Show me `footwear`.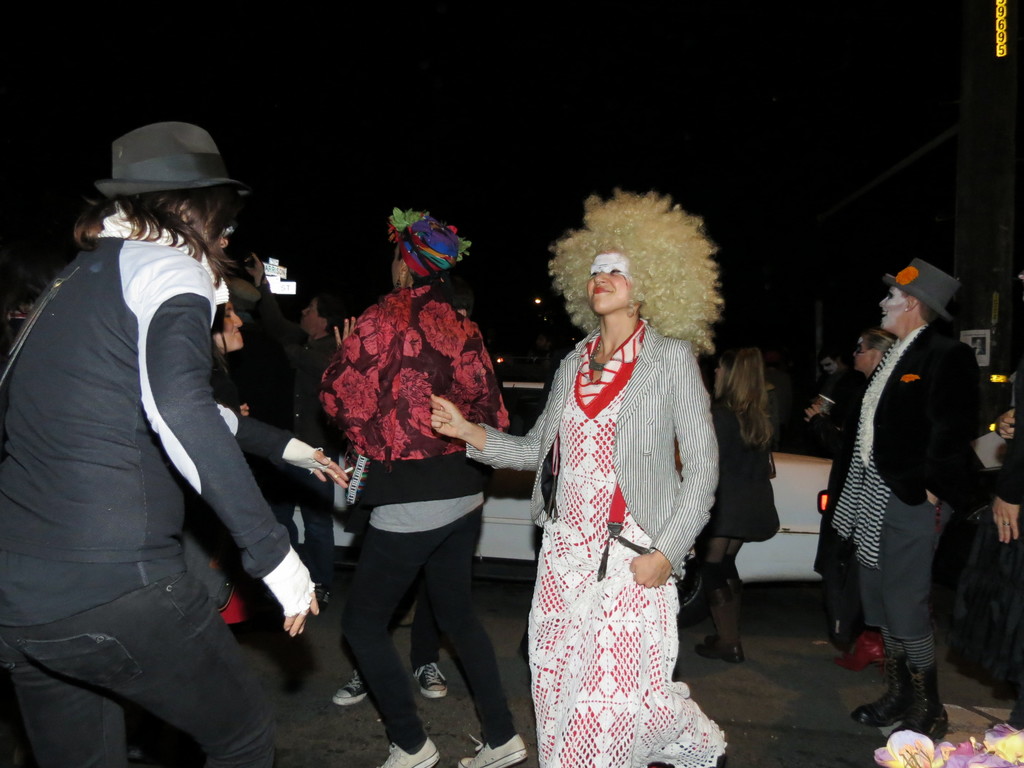
`footwear` is here: 831/611/866/644.
